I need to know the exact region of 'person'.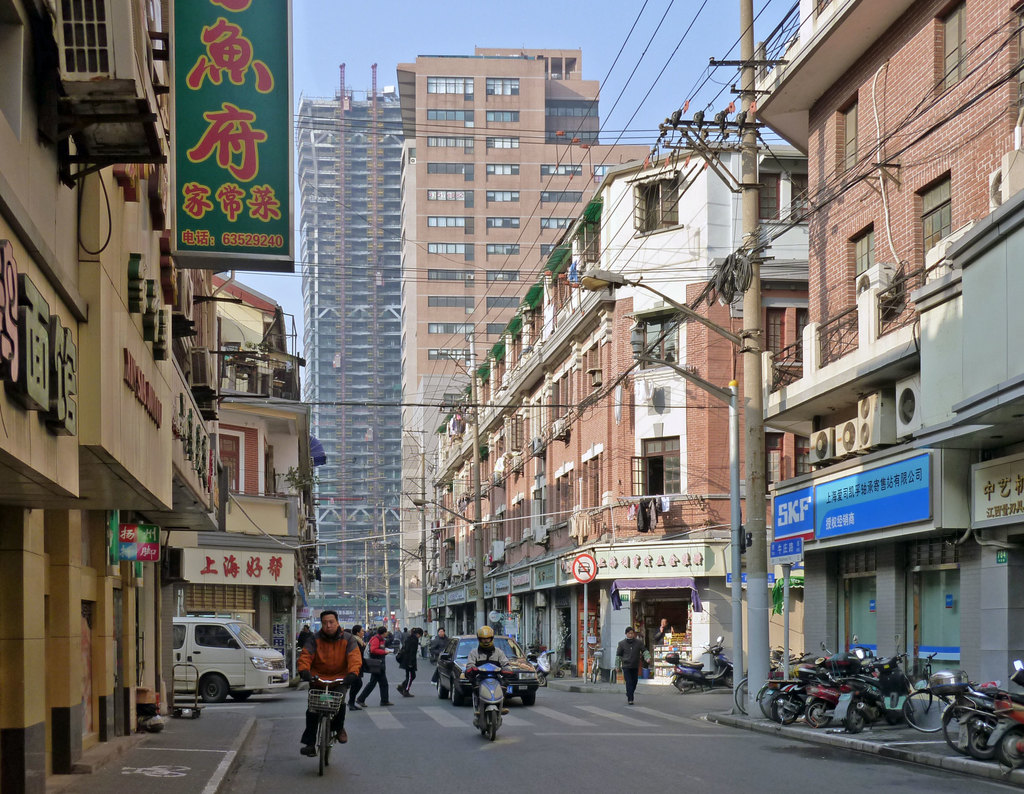
Region: rect(456, 622, 511, 734).
